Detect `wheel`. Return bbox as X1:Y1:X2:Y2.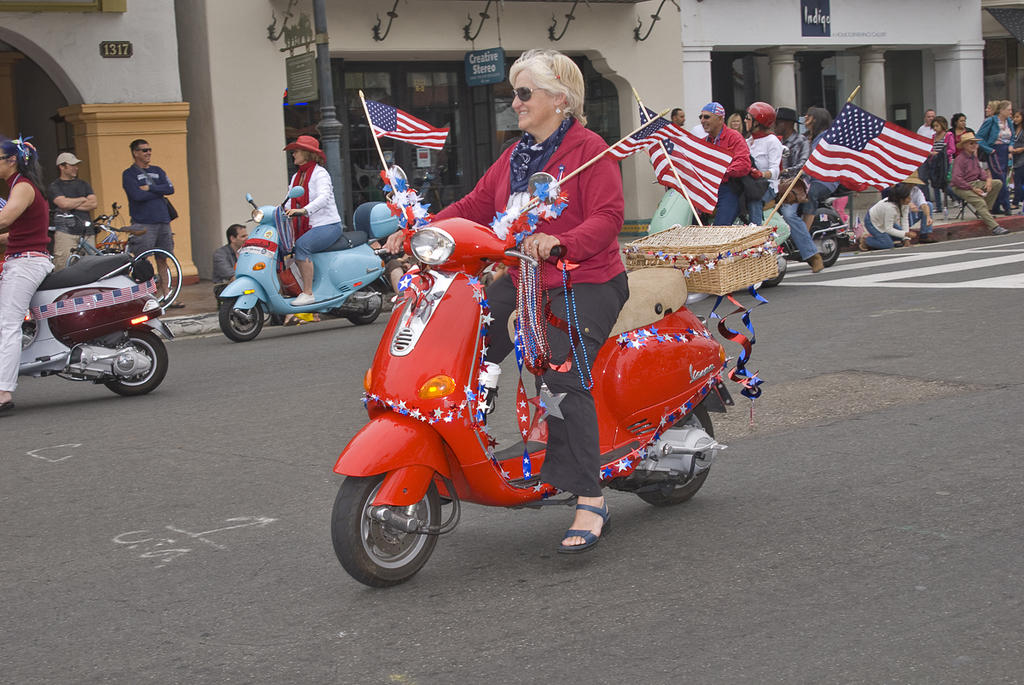
339:459:453:581.
